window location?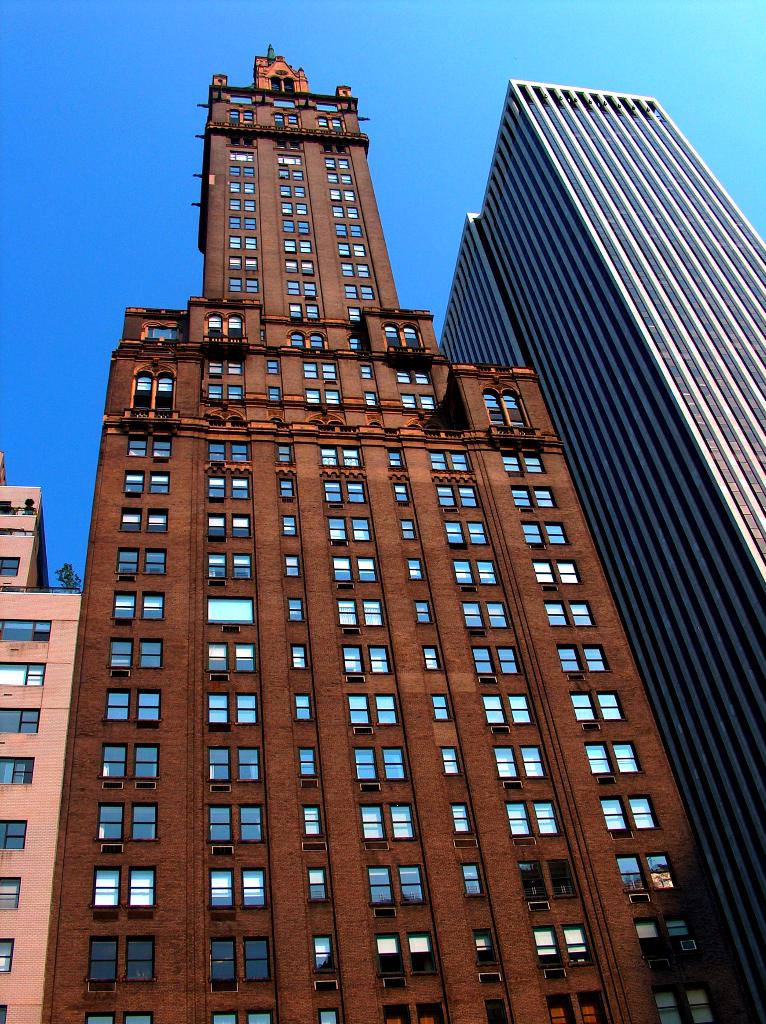
(129,359,176,413)
